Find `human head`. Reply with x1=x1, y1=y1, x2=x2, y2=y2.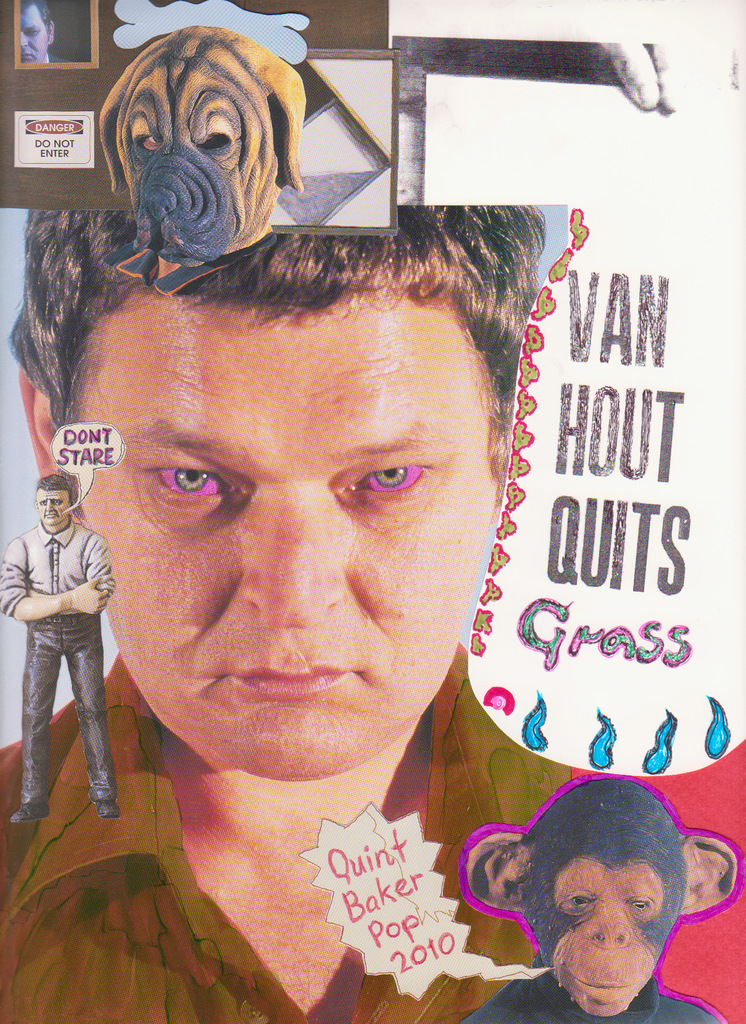
x1=33, y1=479, x2=74, y2=526.
